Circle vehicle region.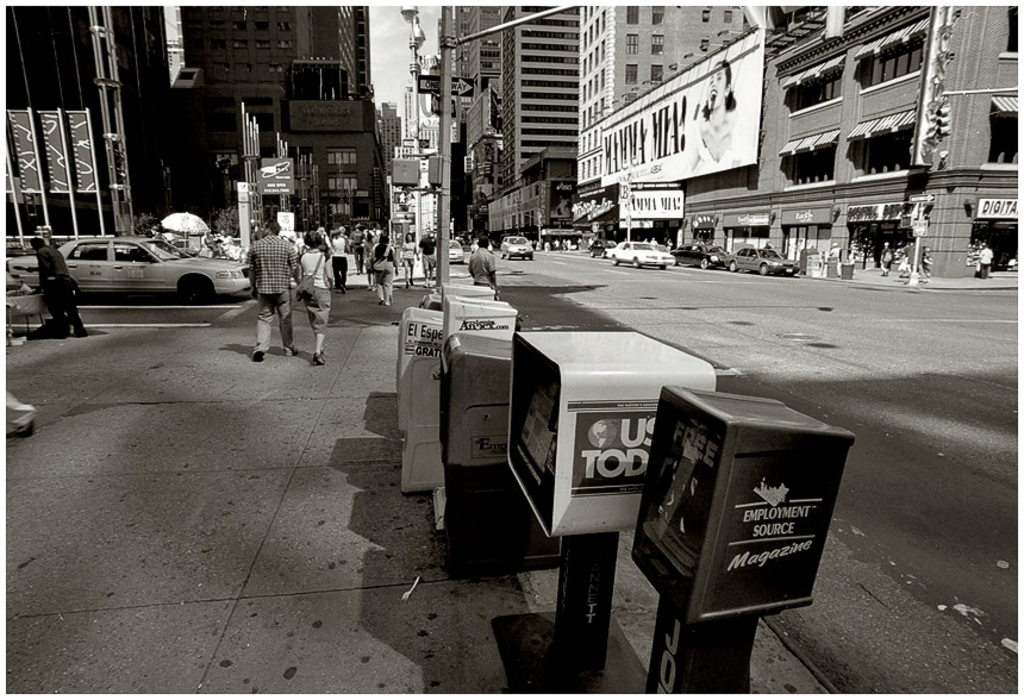
Region: pyautogui.locateOnScreen(449, 238, 467, 264).
